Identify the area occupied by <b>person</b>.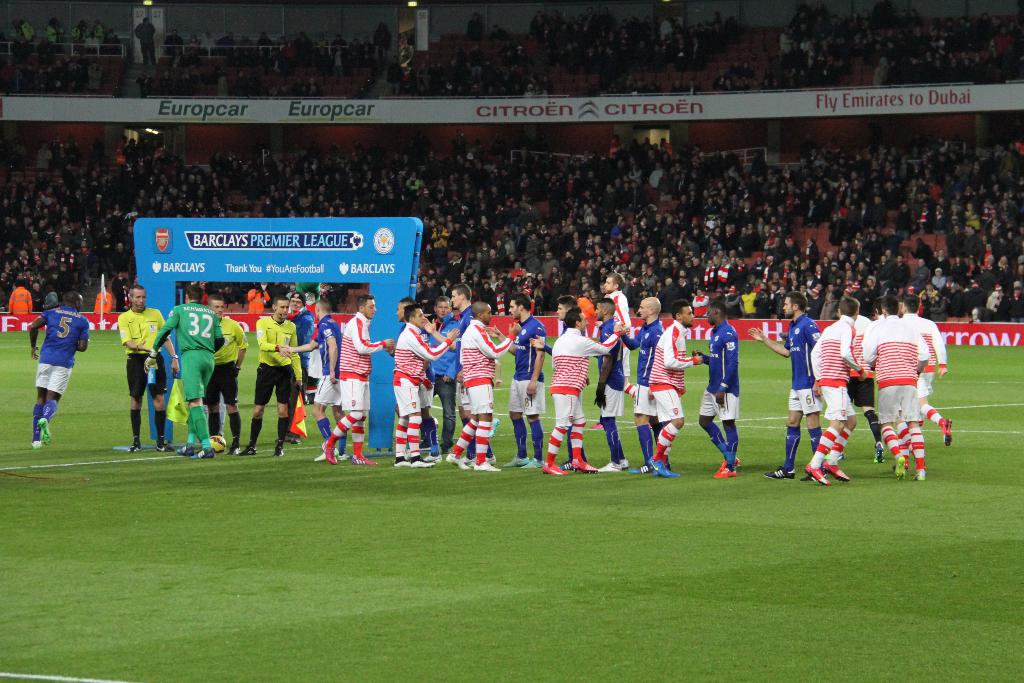
Area: (92, 26, 106, 44).
